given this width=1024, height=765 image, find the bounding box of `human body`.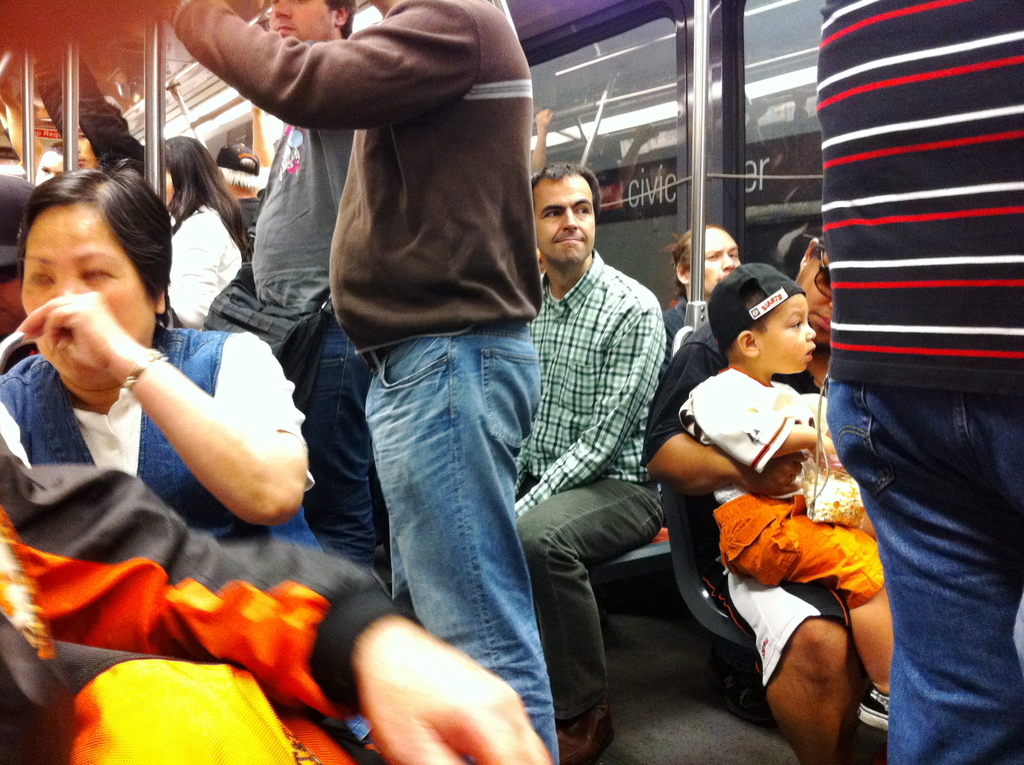
box(509, 150, 679, 764).
